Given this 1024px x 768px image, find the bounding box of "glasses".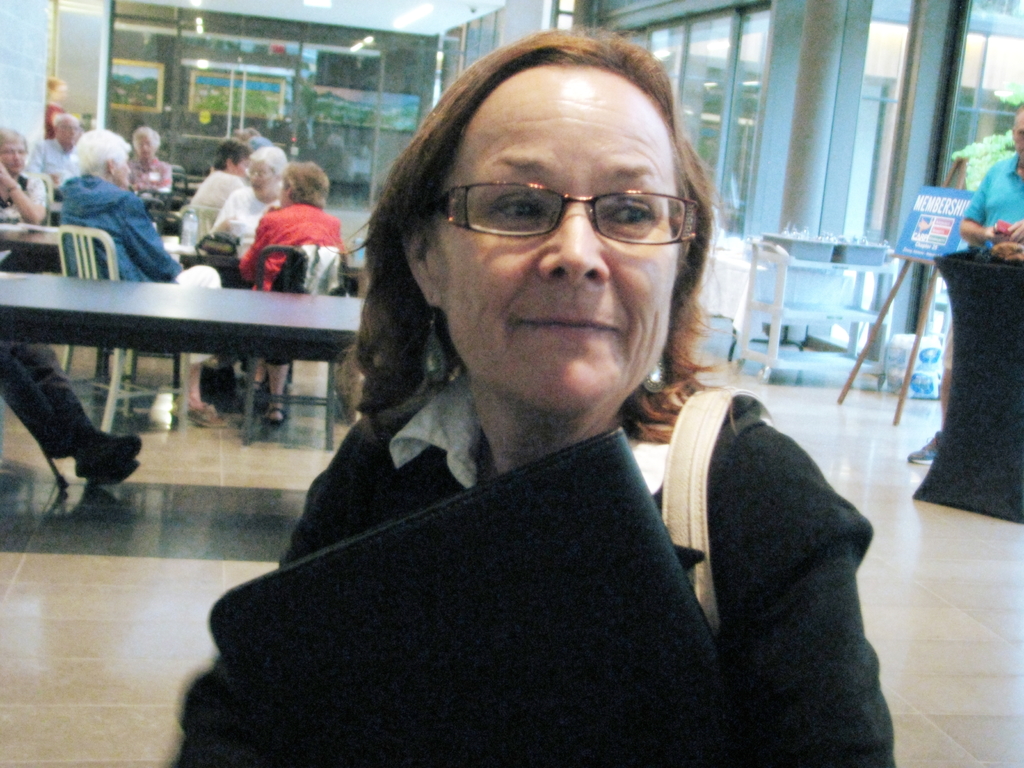
423, 162, 705, 250.
